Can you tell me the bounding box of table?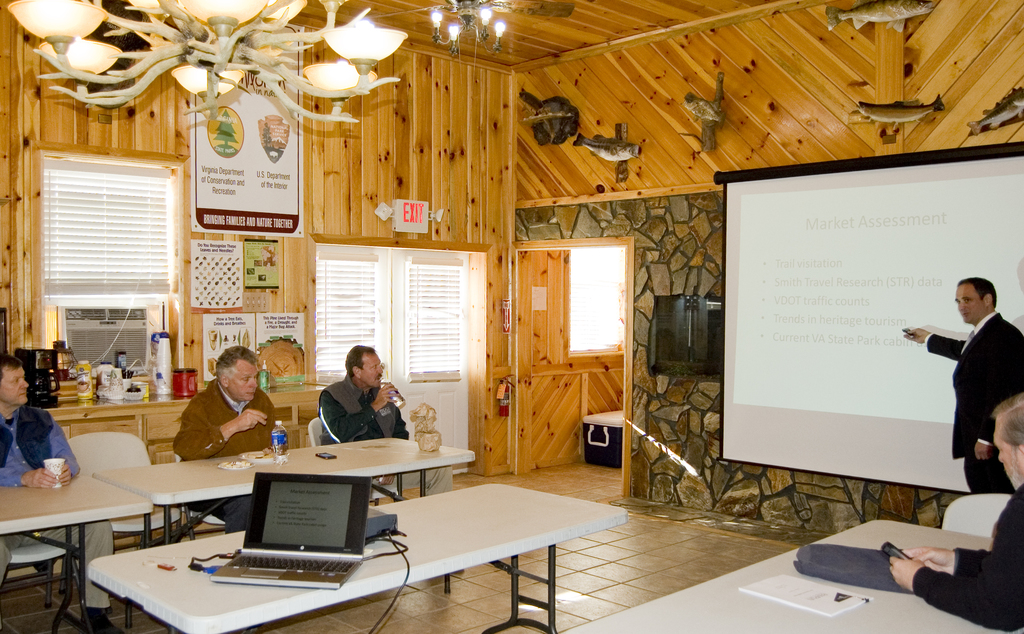
bbox=[557, 518, 1023, 633].
